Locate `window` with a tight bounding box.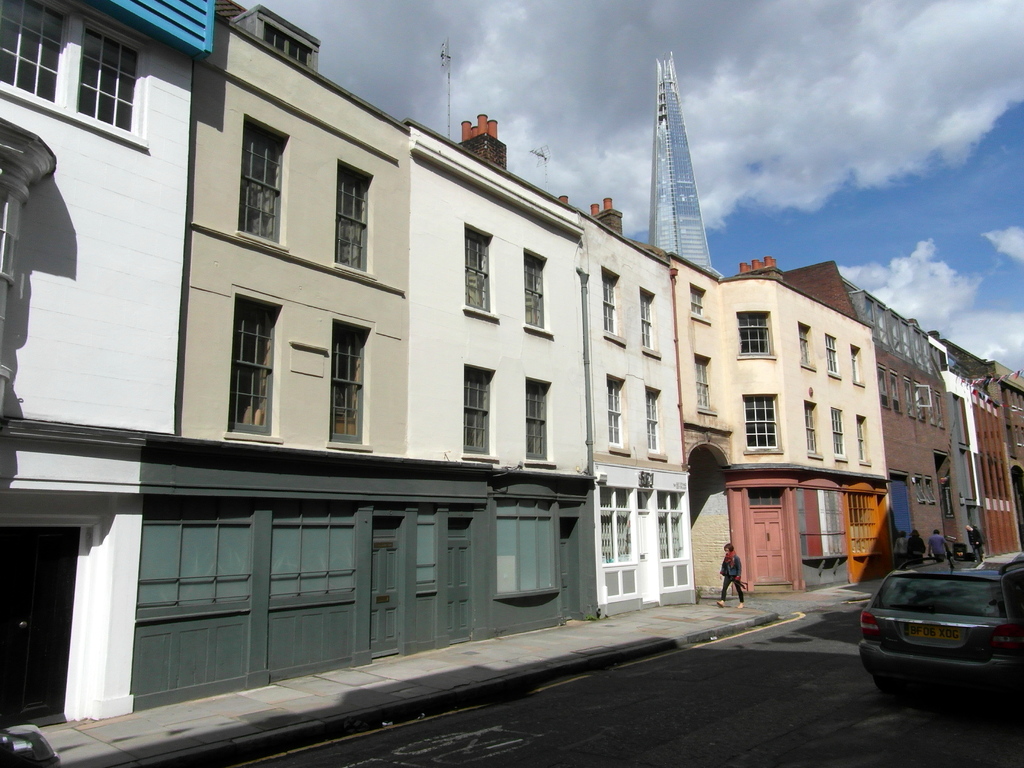
locate(333, 322, 373, 447).
